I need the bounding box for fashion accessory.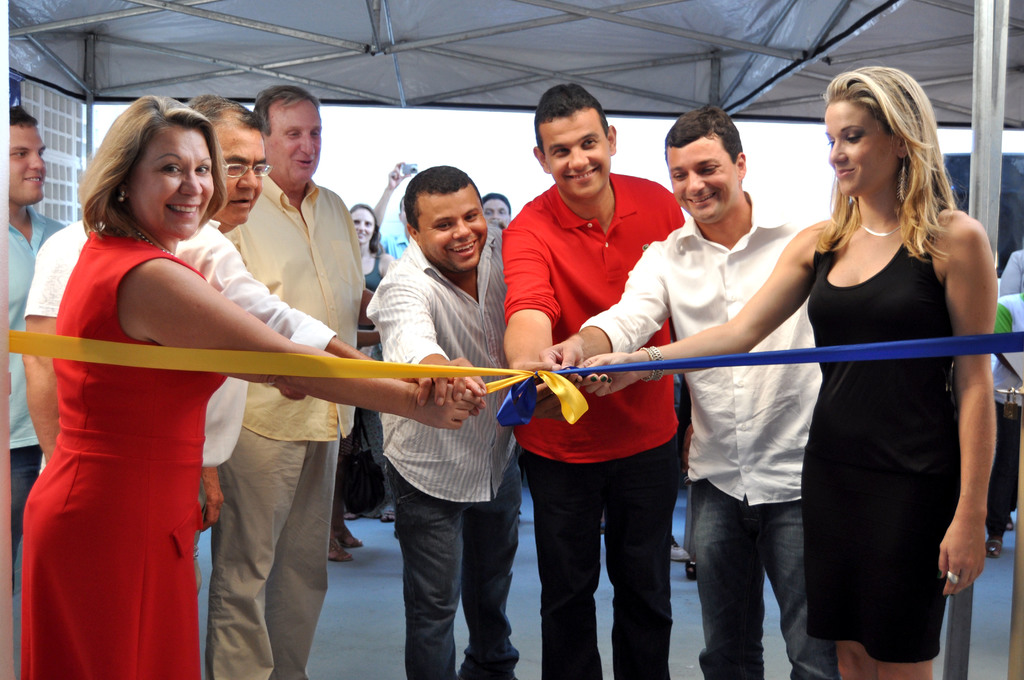
Here it is: {"left": 598, "top": 373, "right": 607, "bottom": 384}.
